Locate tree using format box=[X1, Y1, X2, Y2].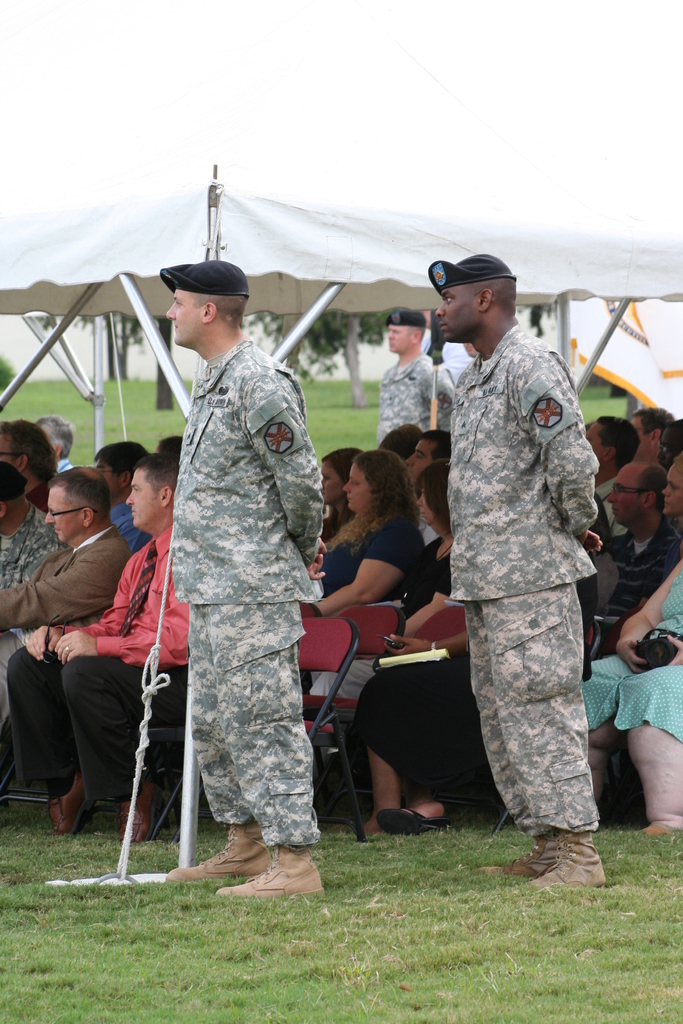
box=[244, 309, 399, 377].
